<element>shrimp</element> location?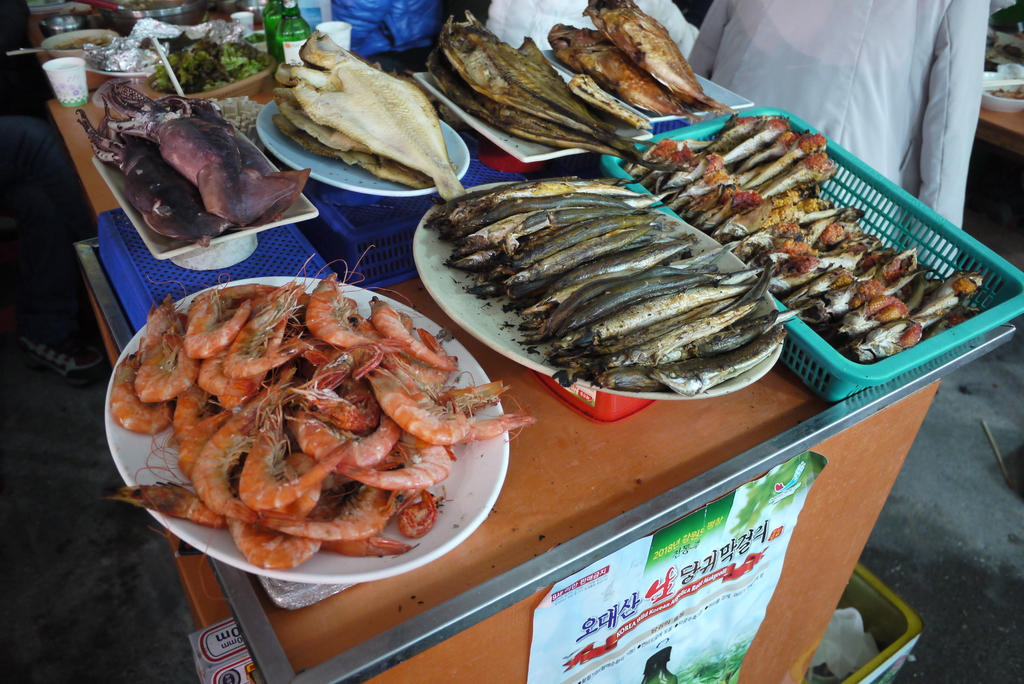
detection(440, 384, 506, 417)
